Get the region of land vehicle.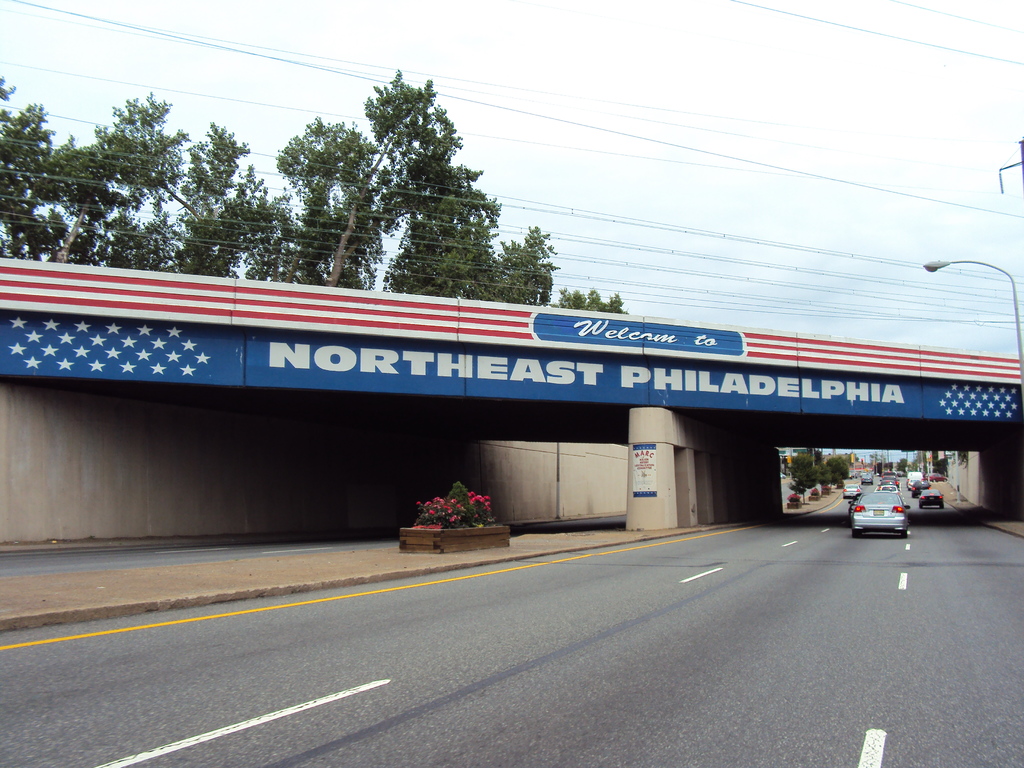
detection(905, 477, 920, 490).
